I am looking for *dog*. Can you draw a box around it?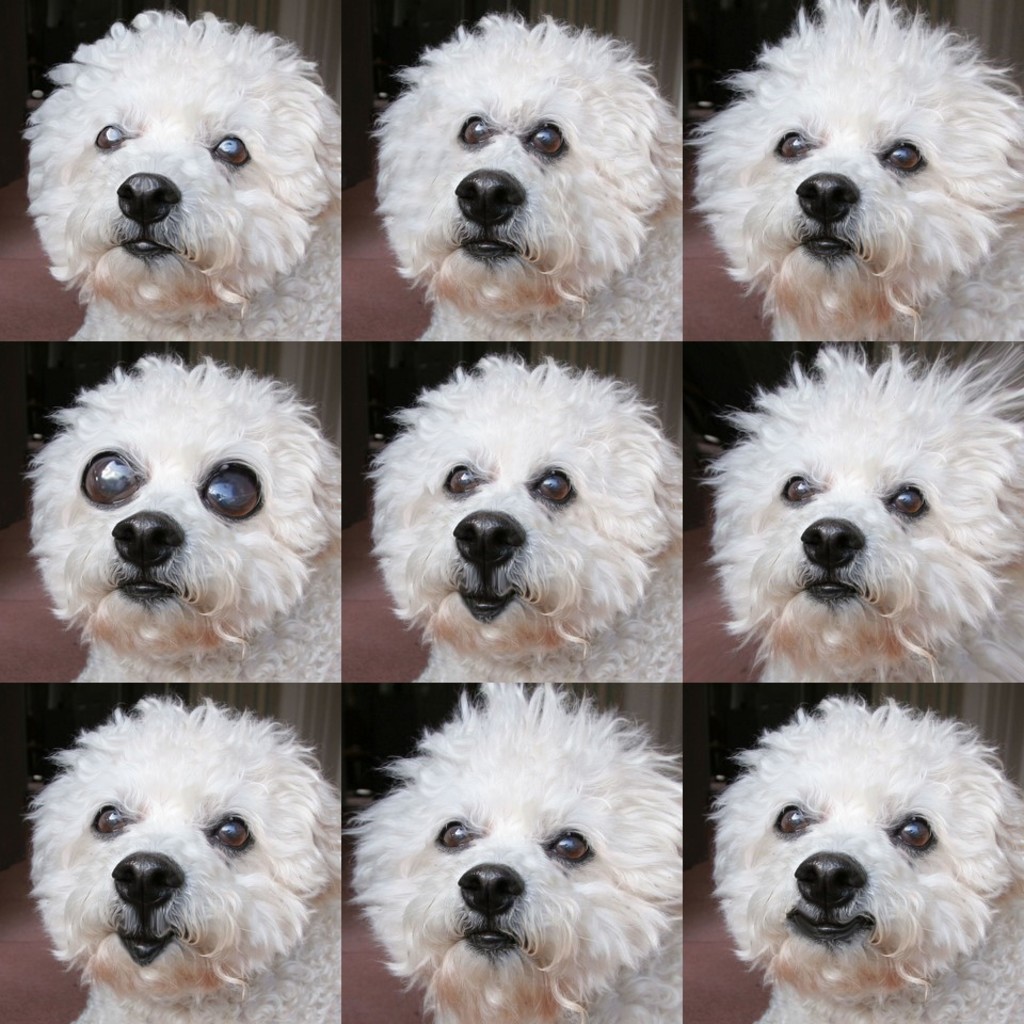
Sure, the bounding box is 25/6/342/337.
